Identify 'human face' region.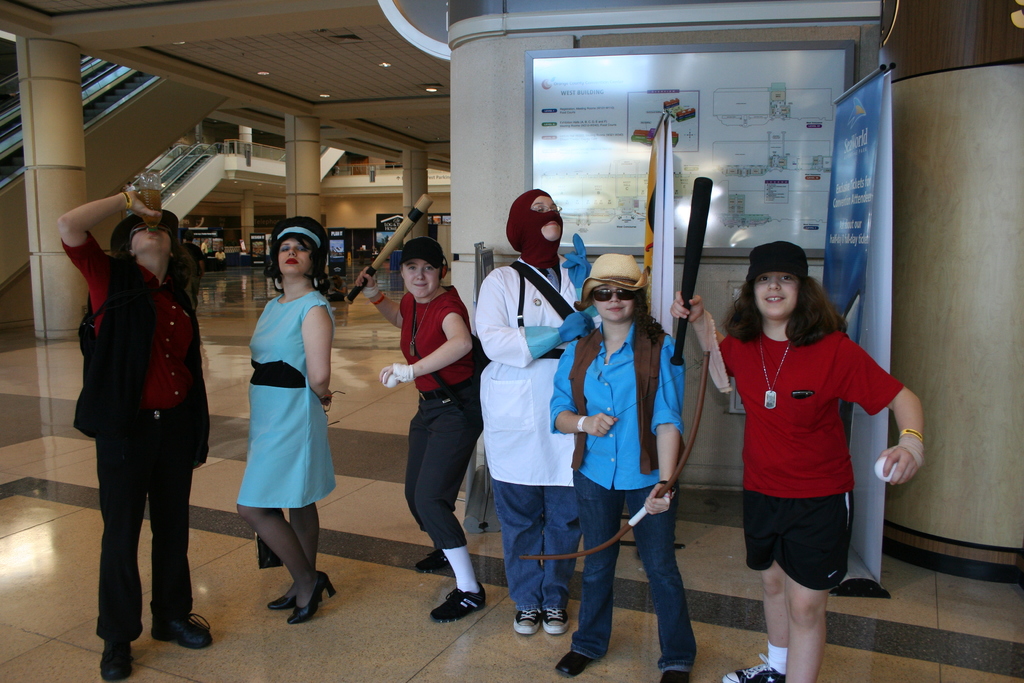
Region: (left=753, top=274, right=799, bottom=320).
